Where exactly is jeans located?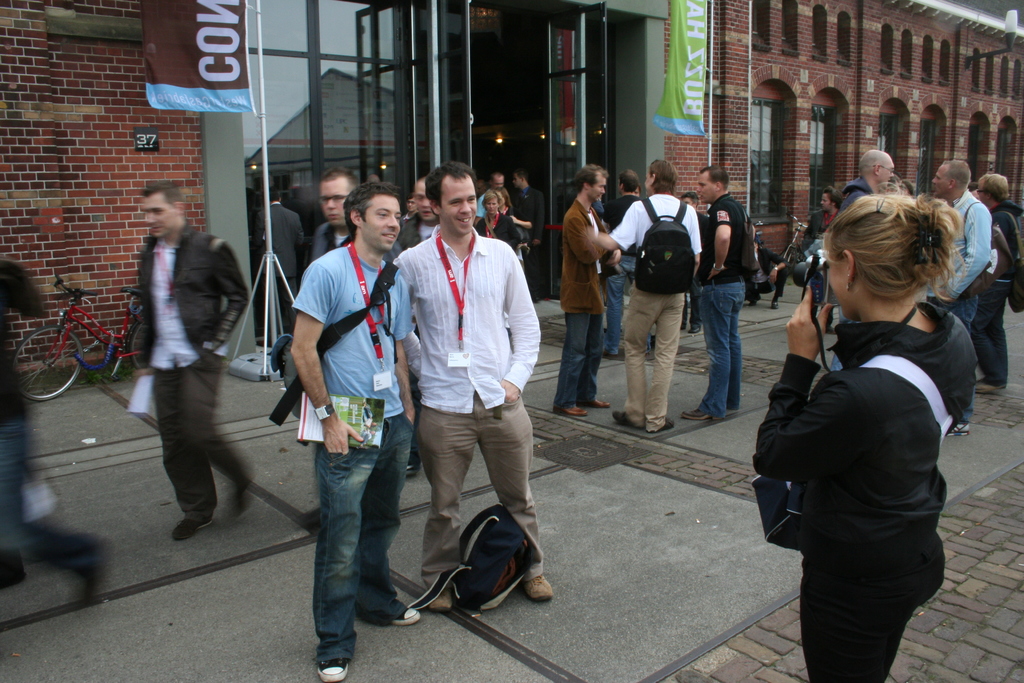
Its bounding box is rect(298, 429, 394, 661).
